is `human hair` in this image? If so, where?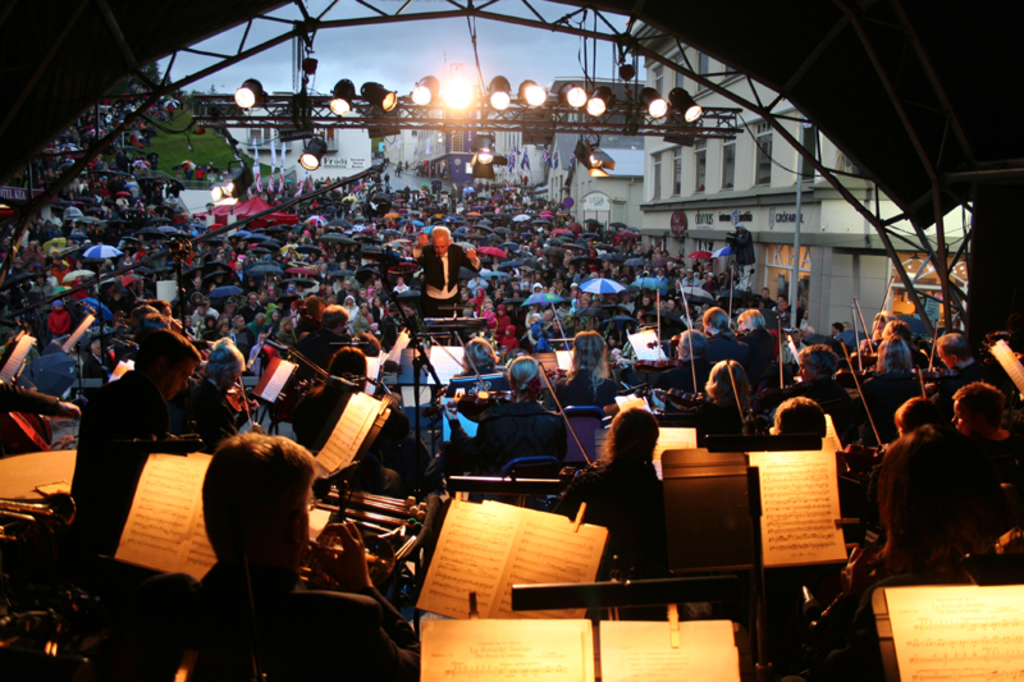
Yes, at x1=929, y1=329, x2=972, y2=354.
